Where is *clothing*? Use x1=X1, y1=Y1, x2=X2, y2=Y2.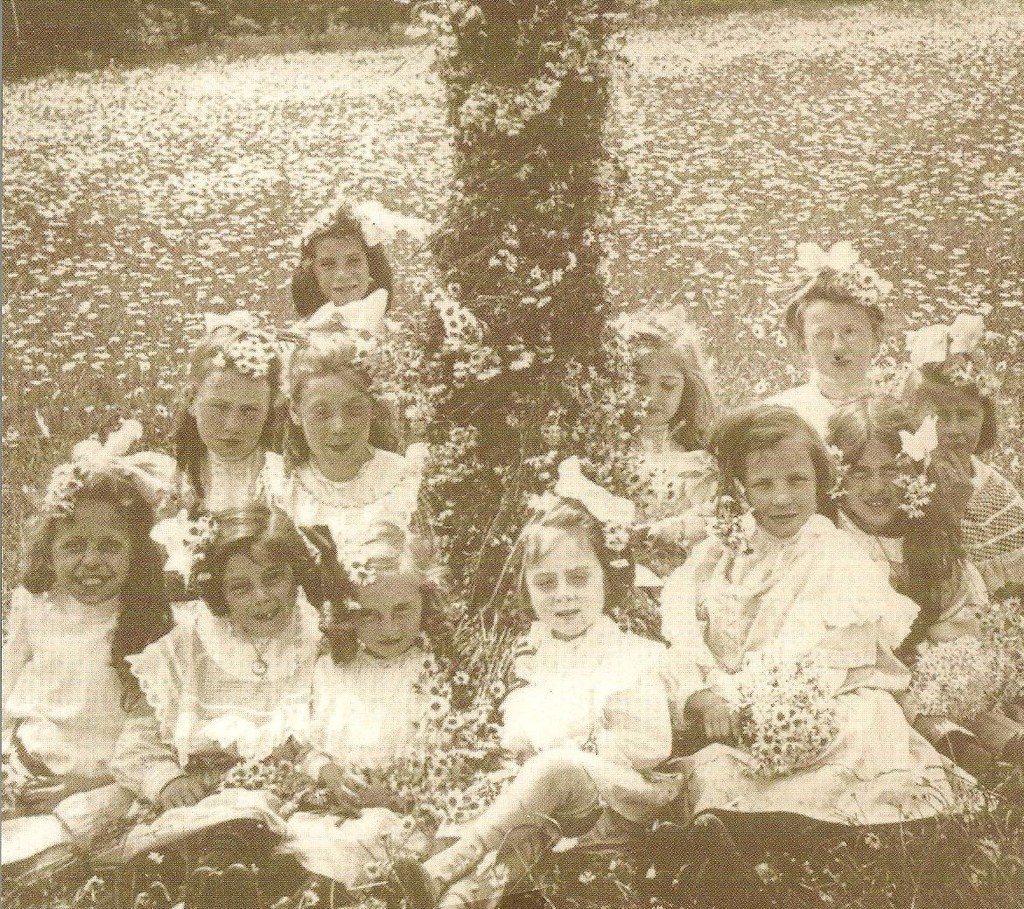
x1=297, y1=284, x2=395, y2=329.
